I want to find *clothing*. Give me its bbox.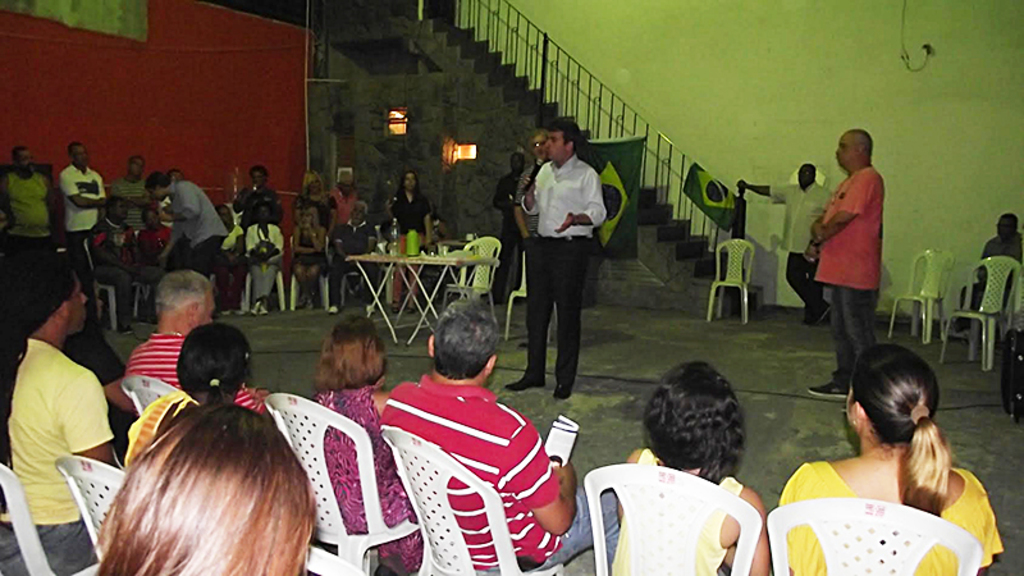
box(296, 385, 430, 571).
